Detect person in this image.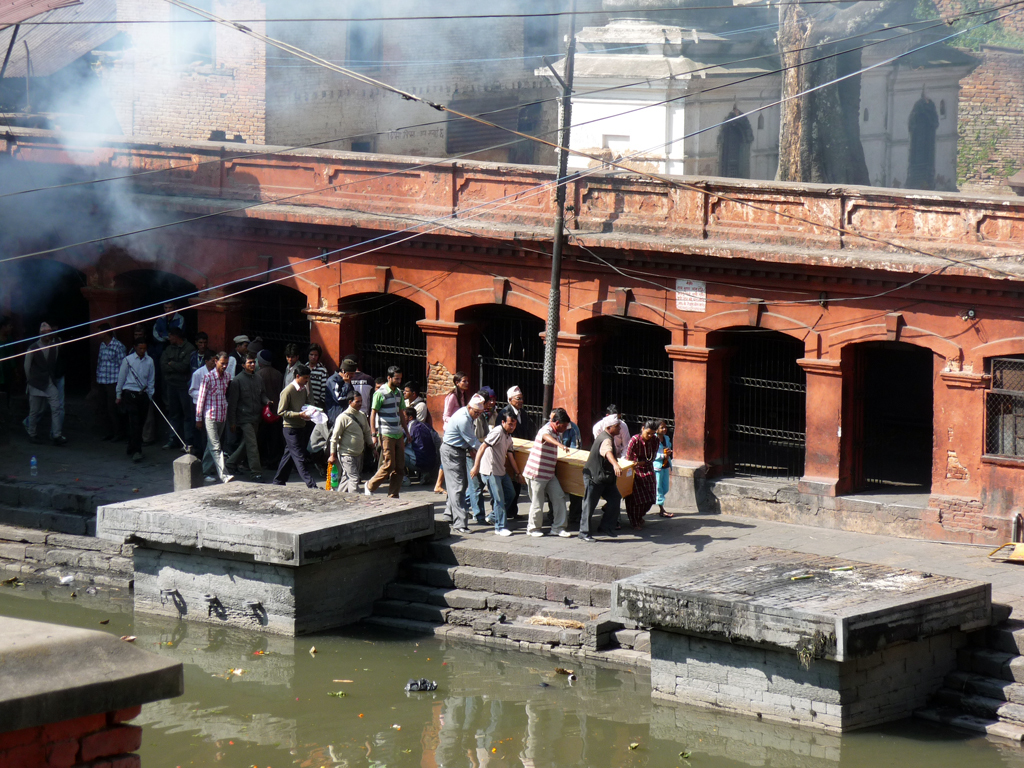
Detection: pyautogui.locateOnScreen(522, 401, 579, 536).
